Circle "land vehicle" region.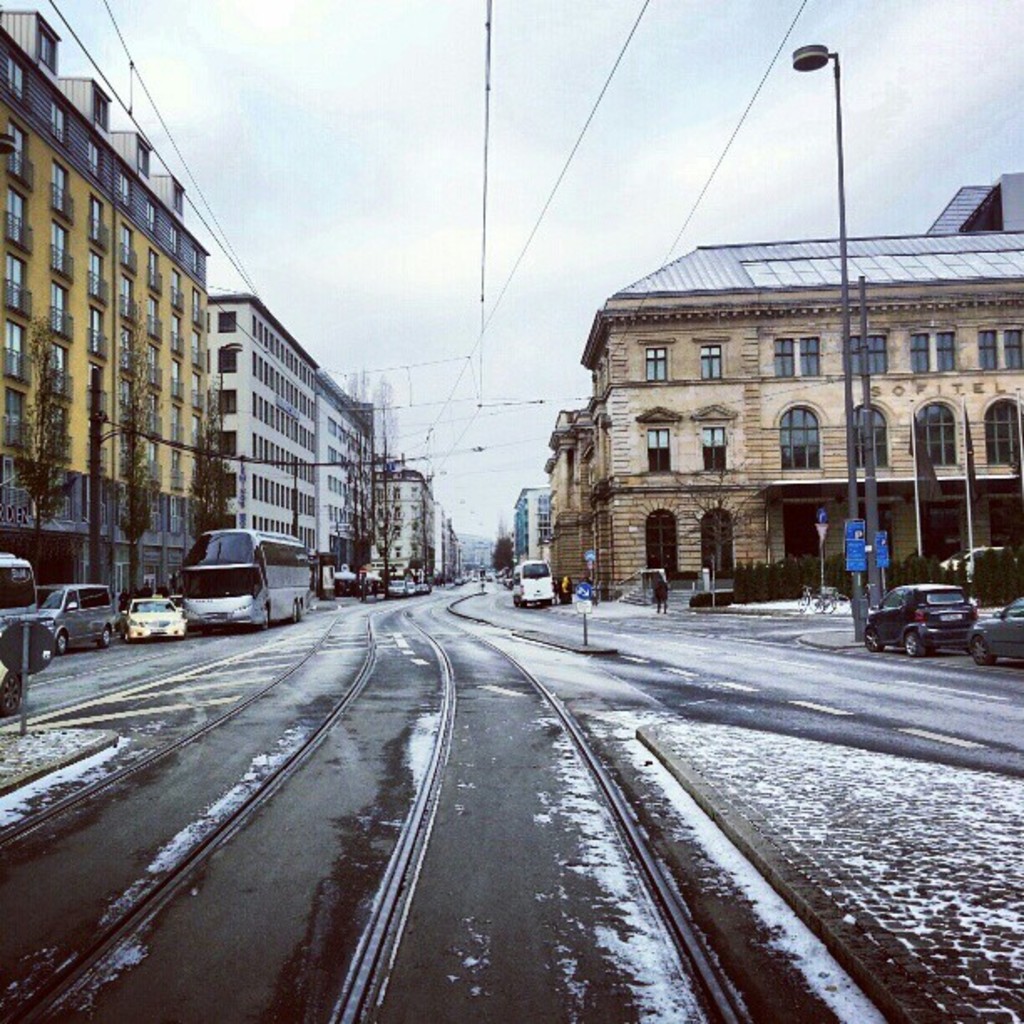
Region: box=[177, 525, 310, 631].
